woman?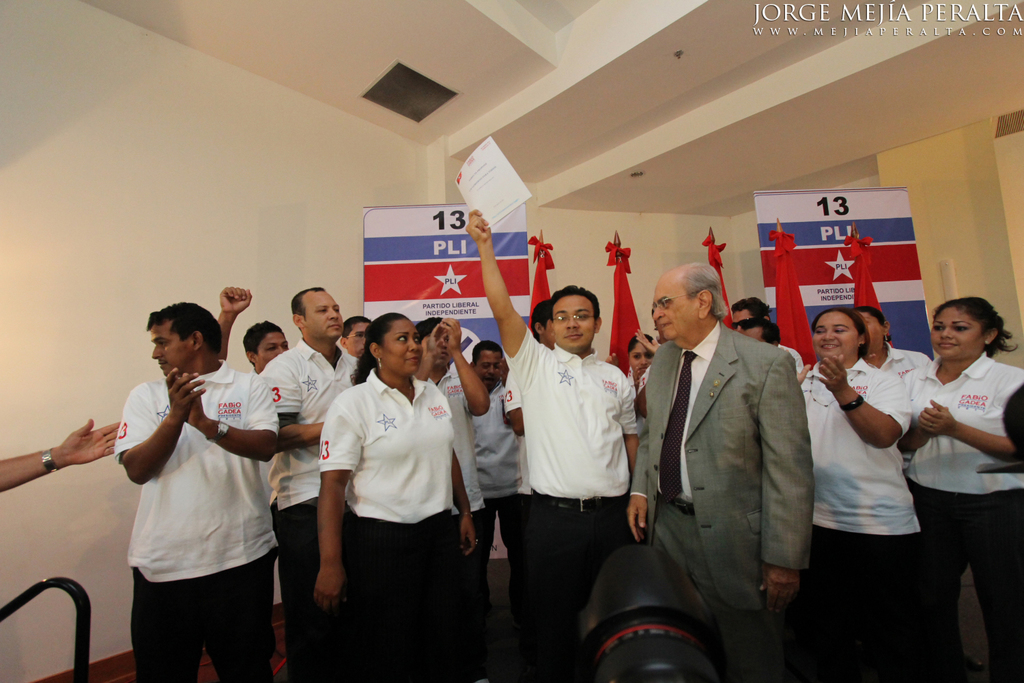
413,316,494,586
